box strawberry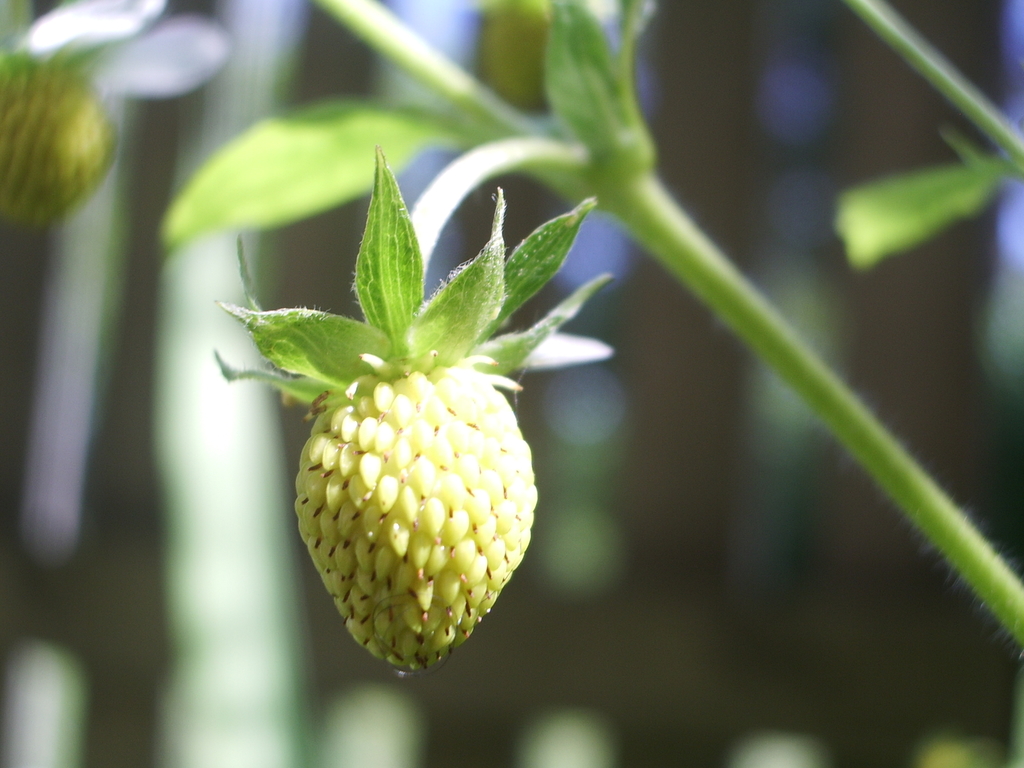
297/310/518/654
